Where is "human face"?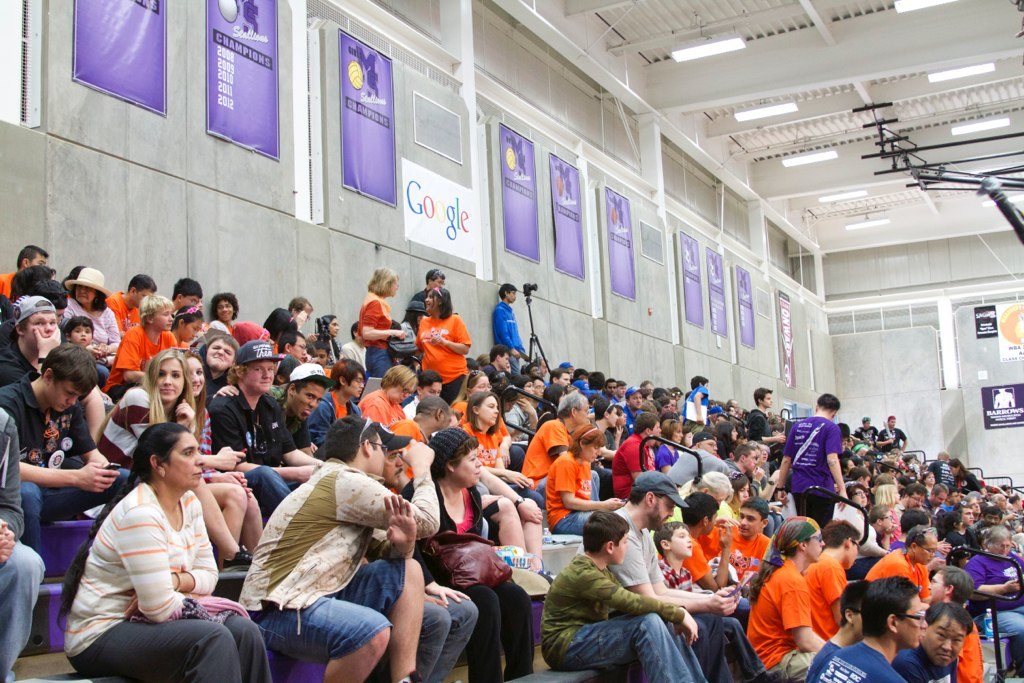
Rect(499, 353, 512, 368).
